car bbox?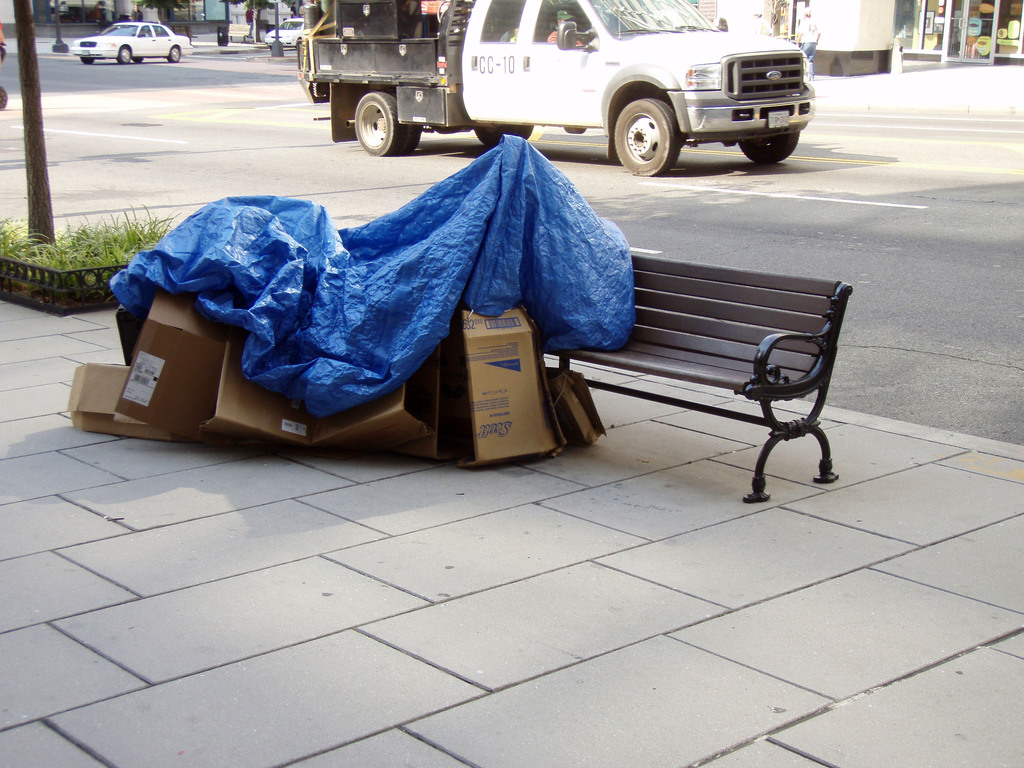
[263,17,303,45]
